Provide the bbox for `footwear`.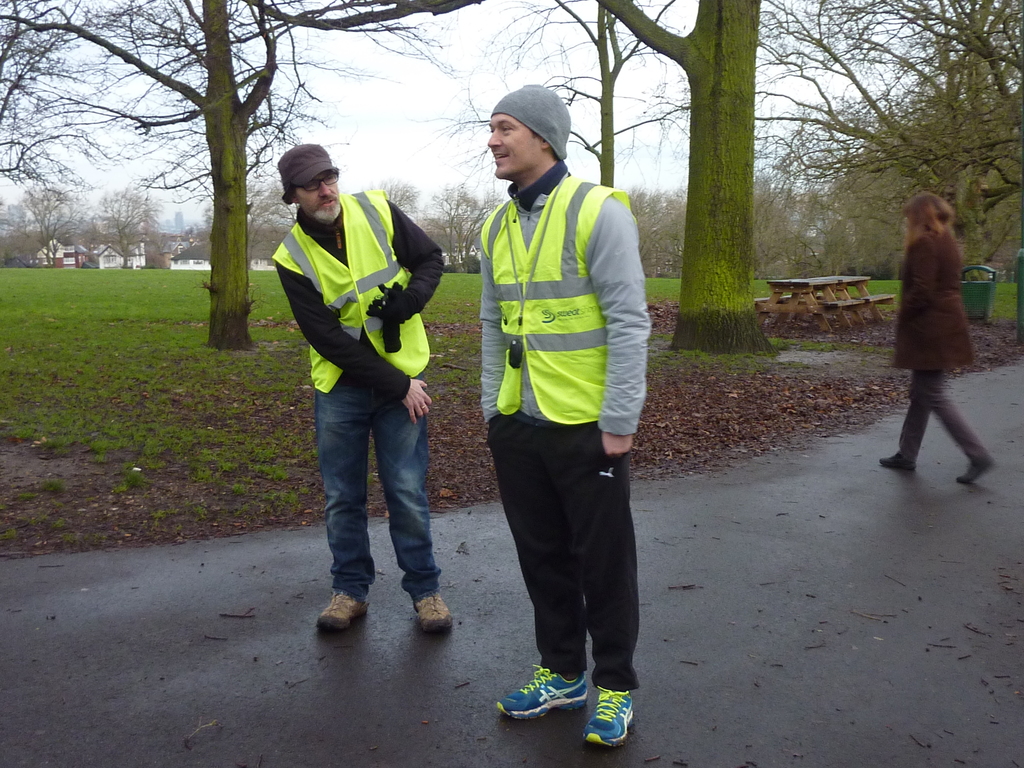
409 579 456 639.
